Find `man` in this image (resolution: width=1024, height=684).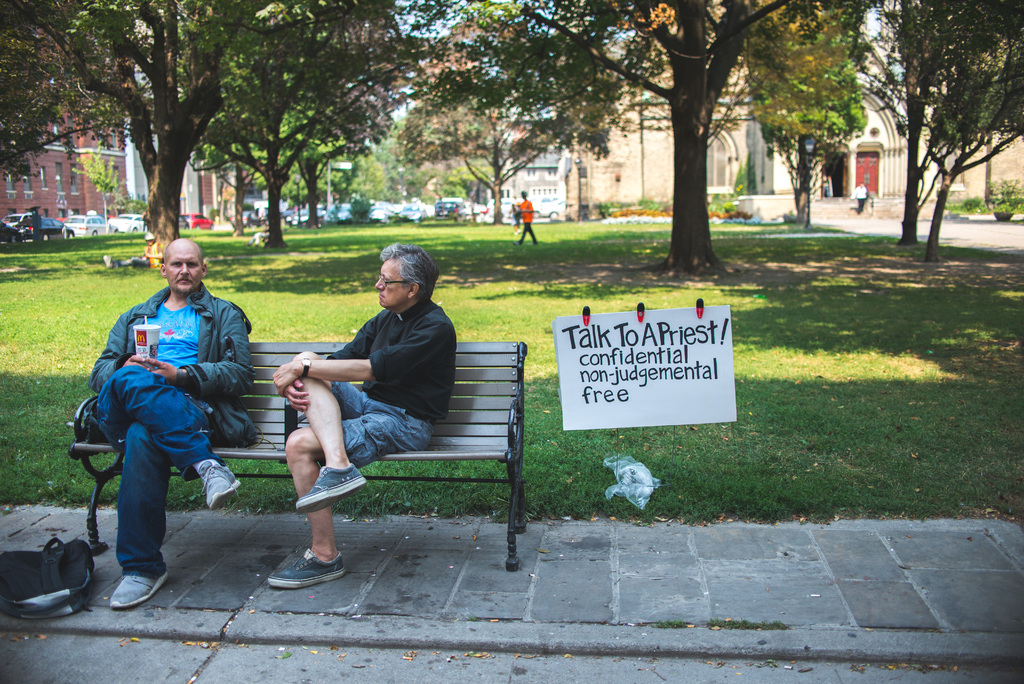
detection(263, 238, 463, 592).
